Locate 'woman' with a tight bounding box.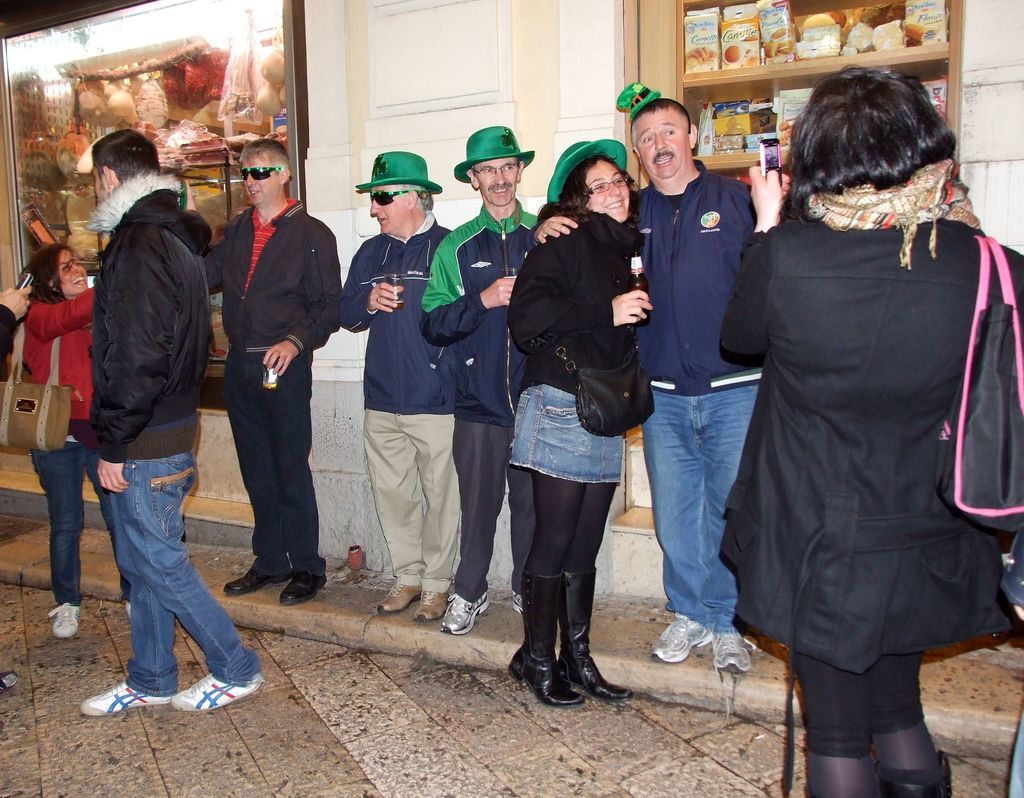
<region>727, 55, 1023, 797</region>.
